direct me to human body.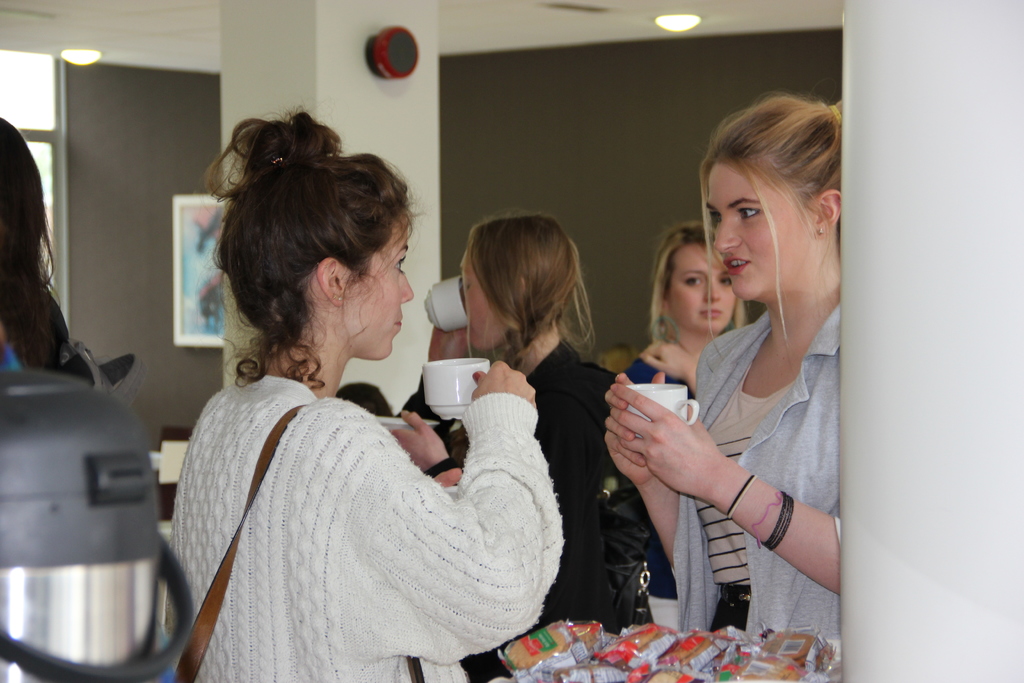
Direction: <bbox>169, 105, 565, 682</bbox>.
